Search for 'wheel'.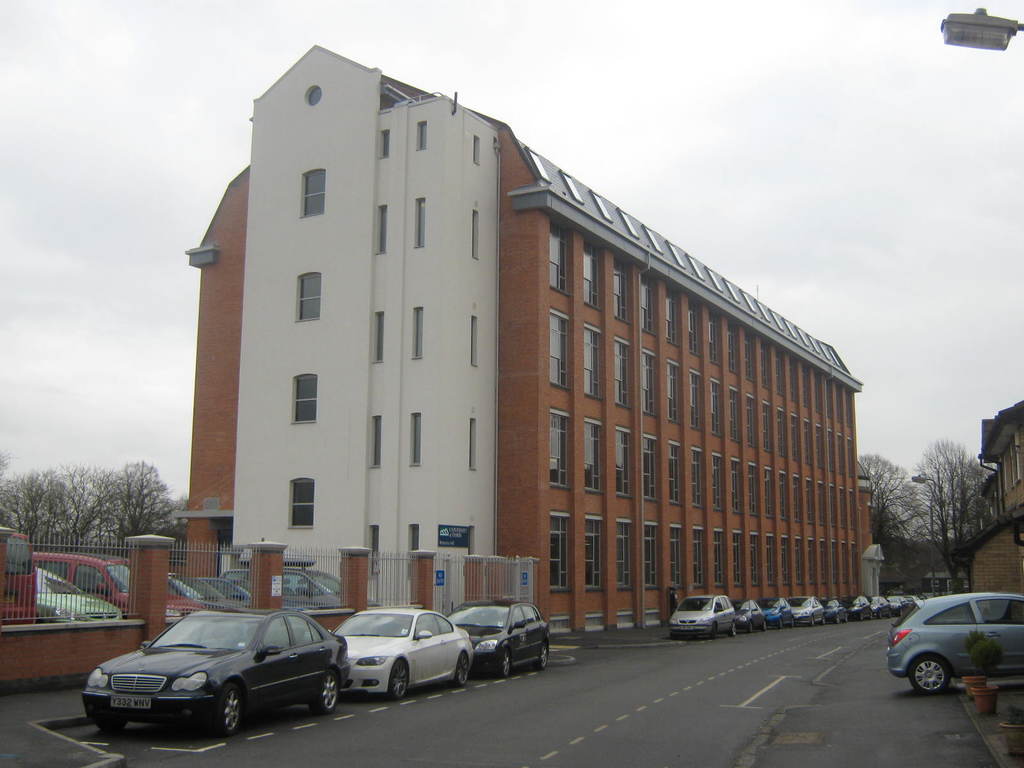
Found at <bbox>728, 620, 739, 637</bbox>.
